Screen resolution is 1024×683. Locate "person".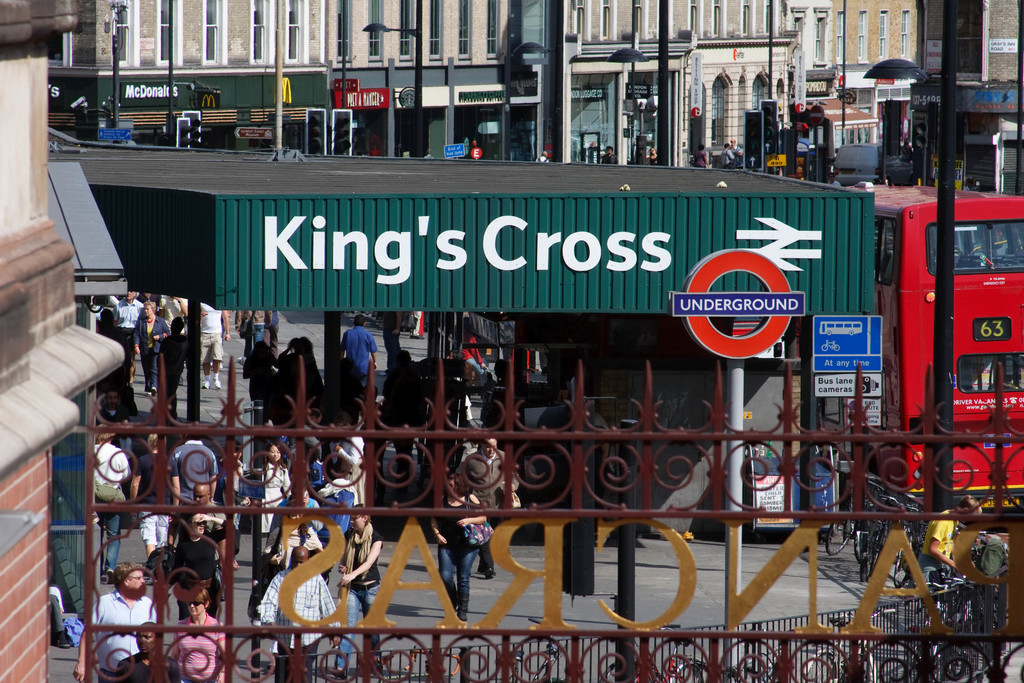
x1=241, y1=439, x2=294, y2=555.
